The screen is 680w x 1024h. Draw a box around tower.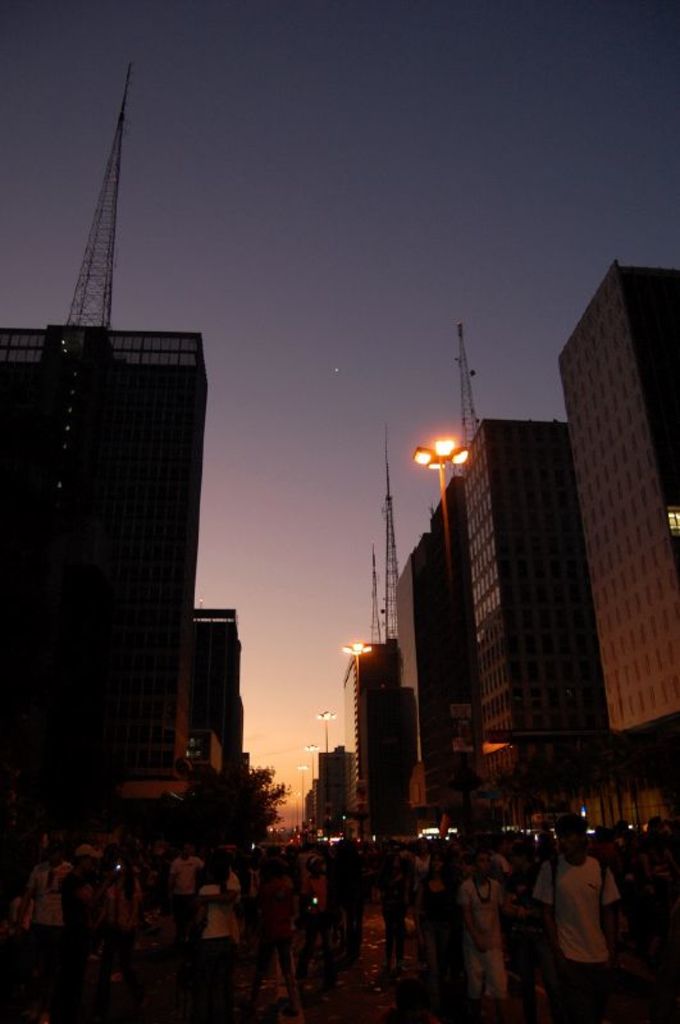
bbox=[389, 538, 497, 829].
